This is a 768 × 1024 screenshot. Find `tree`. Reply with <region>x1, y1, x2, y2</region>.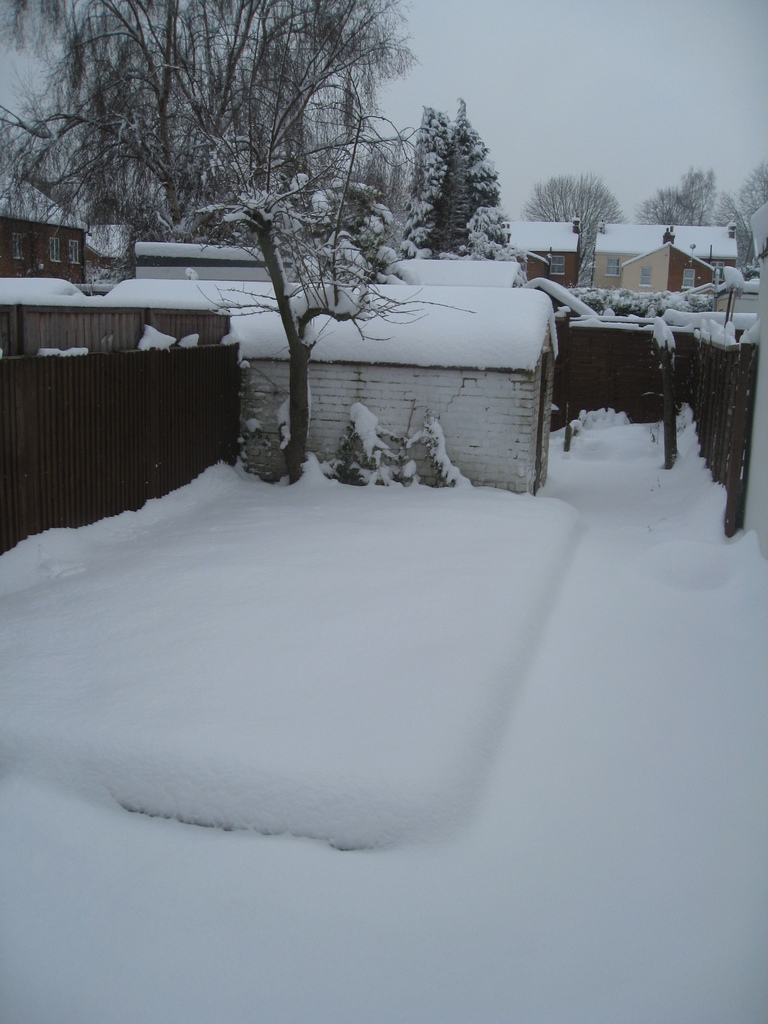
<region>0, 0, 415, 476</region>.
